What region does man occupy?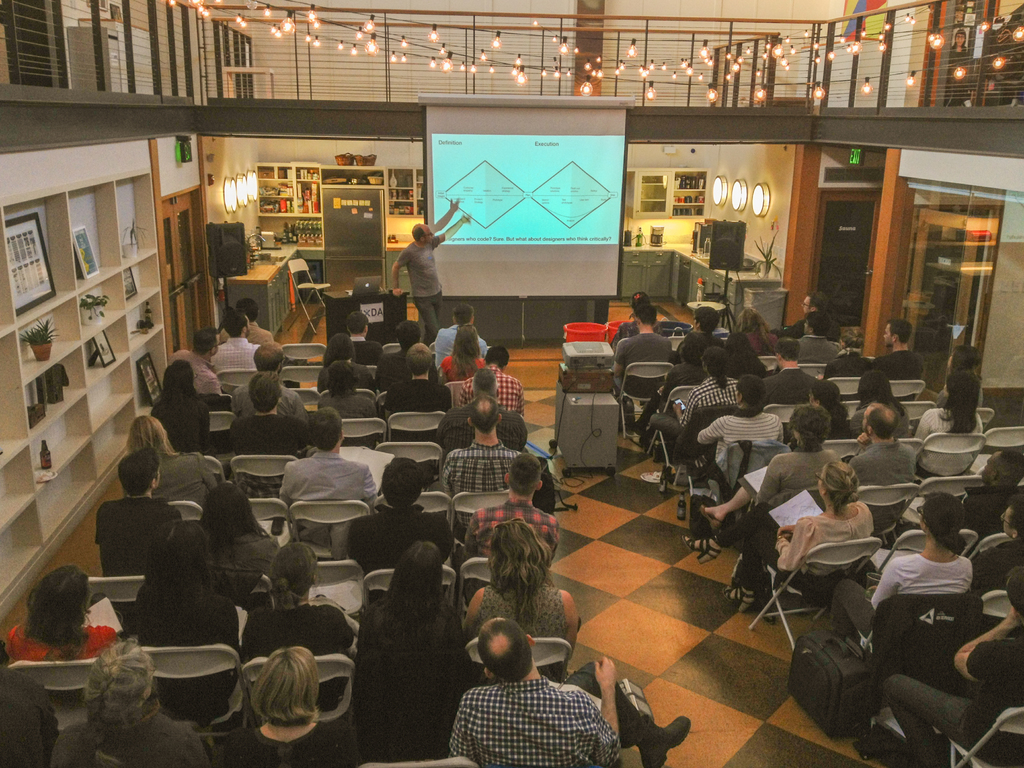
rect(375, 320, 438, 393).
